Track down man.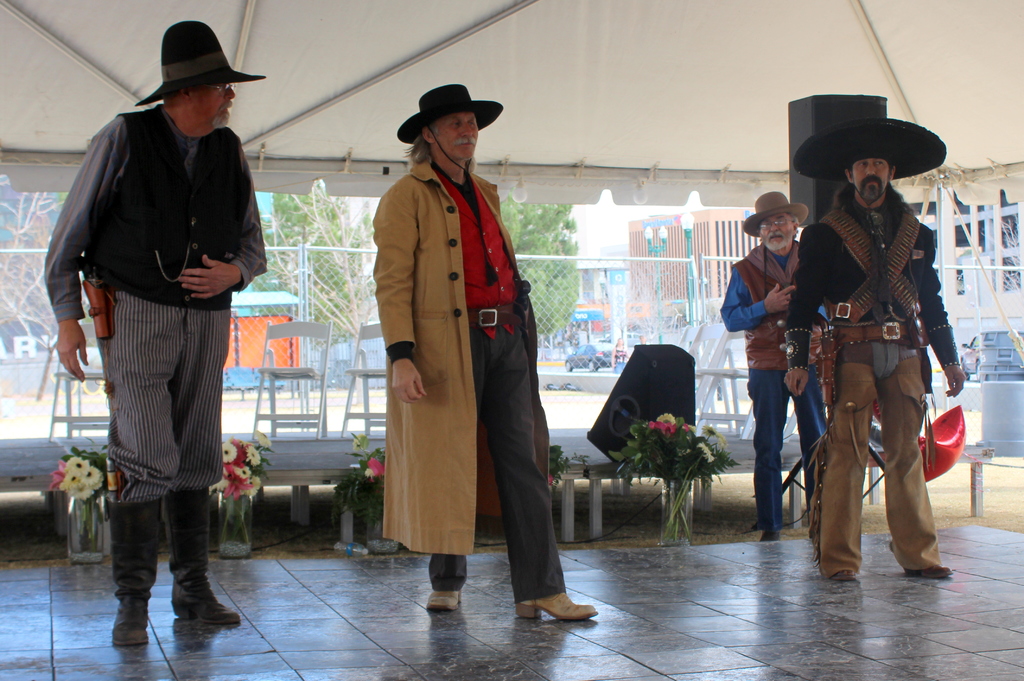
Tracked to (720, 192, 833, 545).
